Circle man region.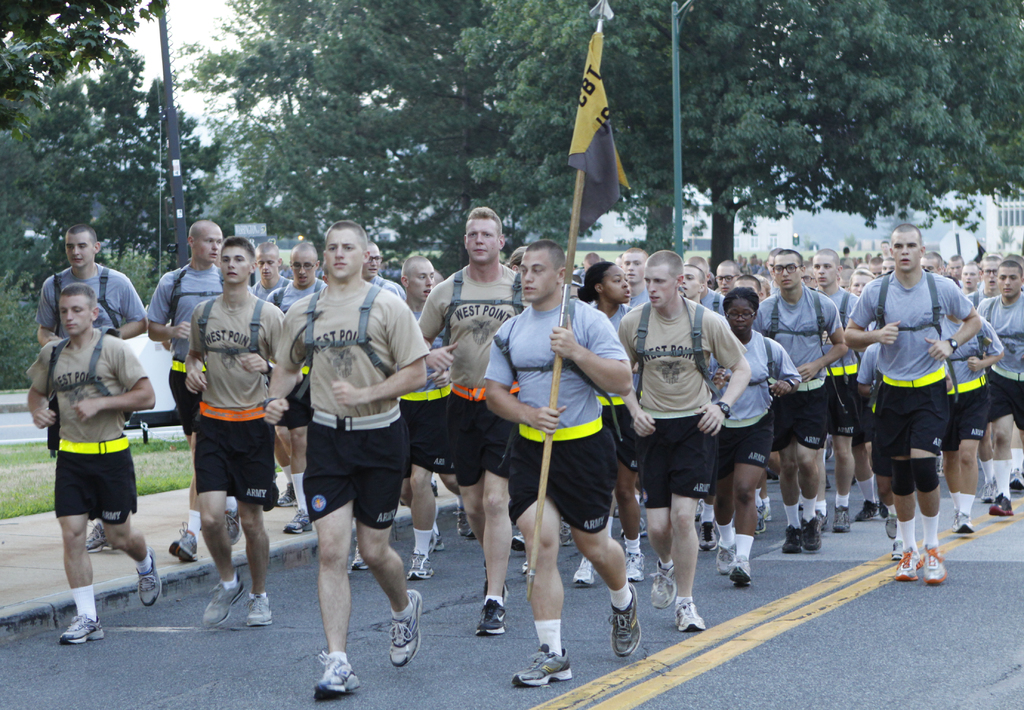
Region: BBox(362, 235, 404, 297).
